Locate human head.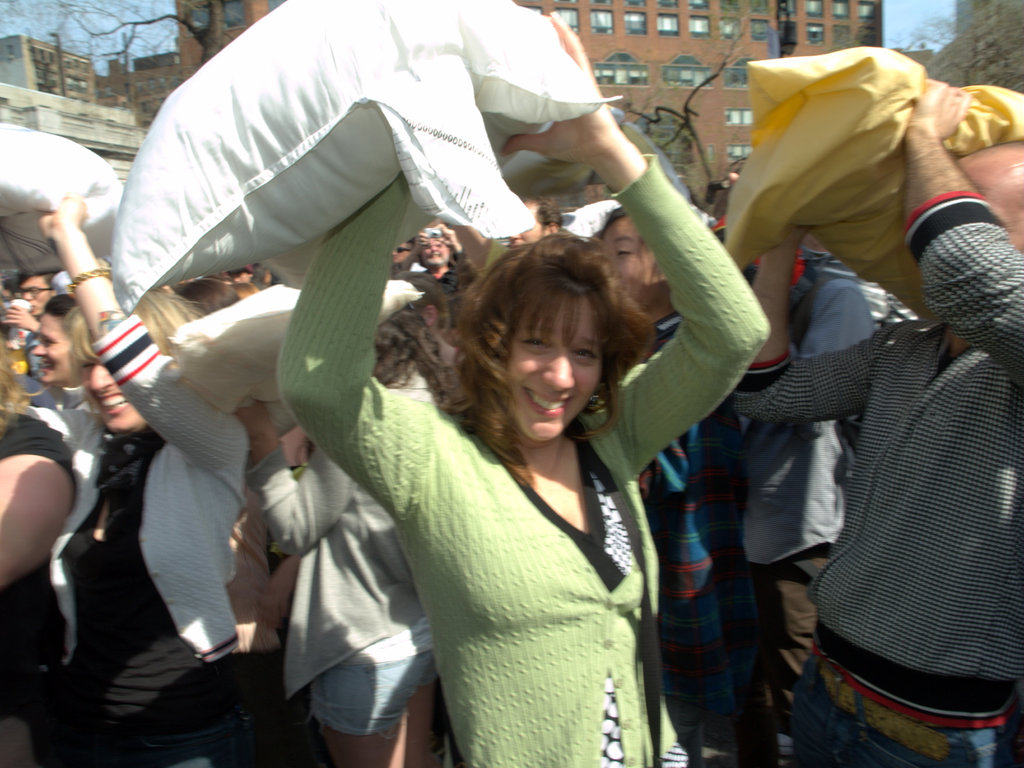
Bounding box: bbox(168, 277, 245, 315).
